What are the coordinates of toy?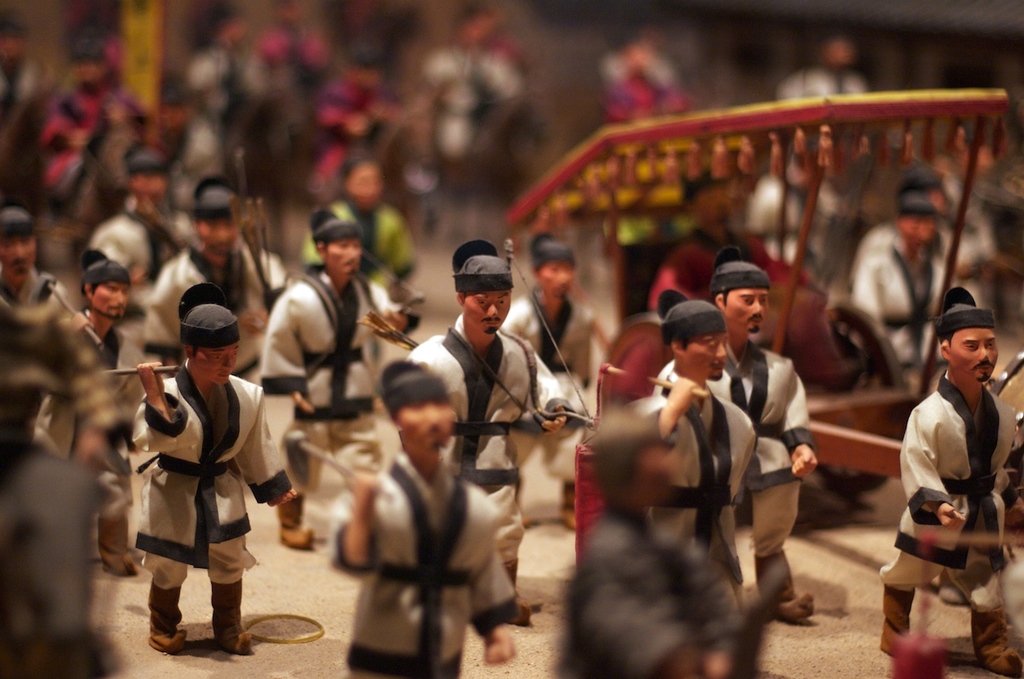
crop(854, 199, 964, 381).
